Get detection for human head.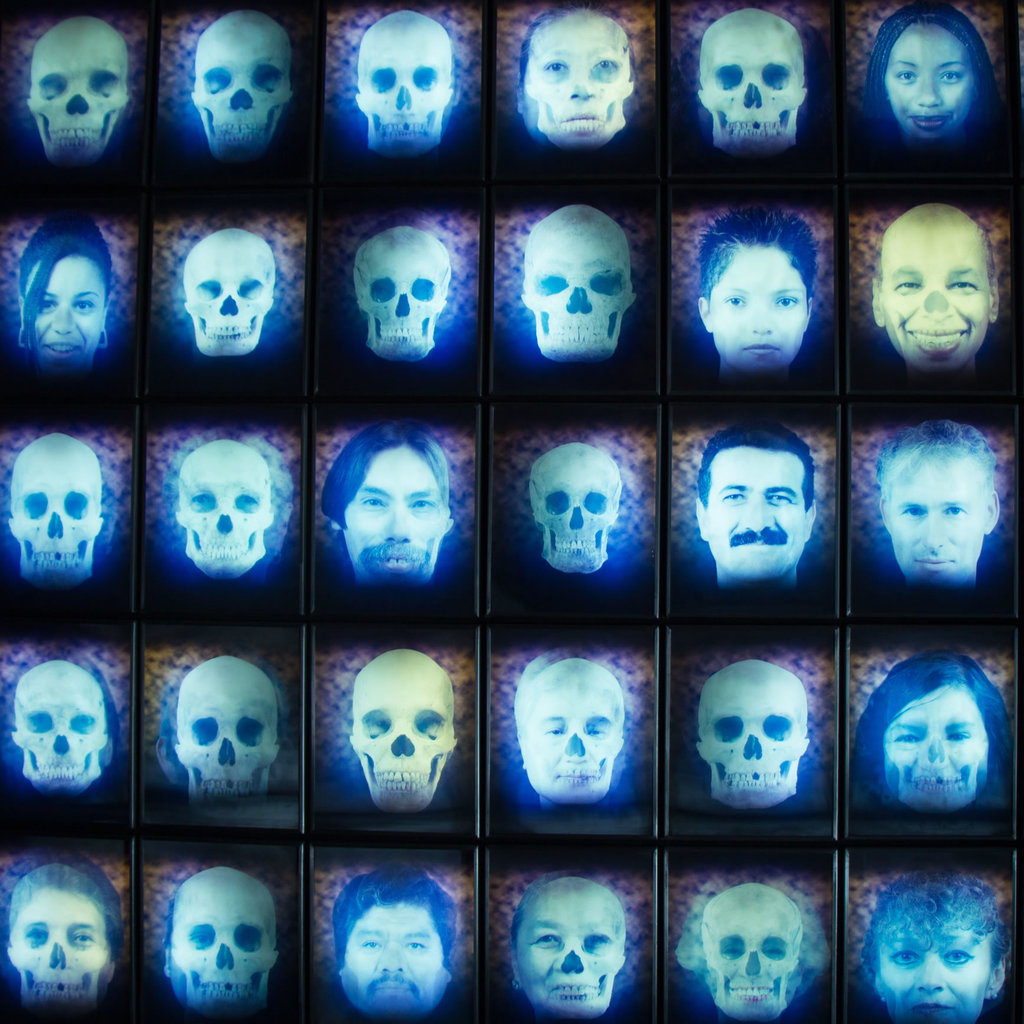
Detection: x1=520 y1=657 x2=625 y2=813.
